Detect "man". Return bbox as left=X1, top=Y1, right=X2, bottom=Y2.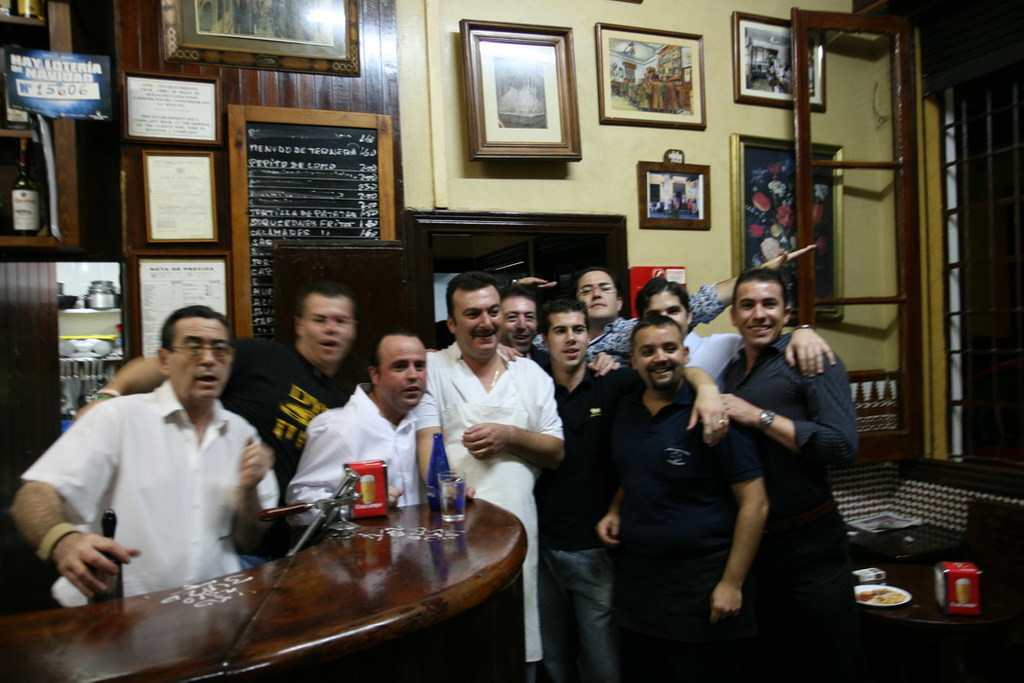
left=494, top=282, right=546, bottom=366.
